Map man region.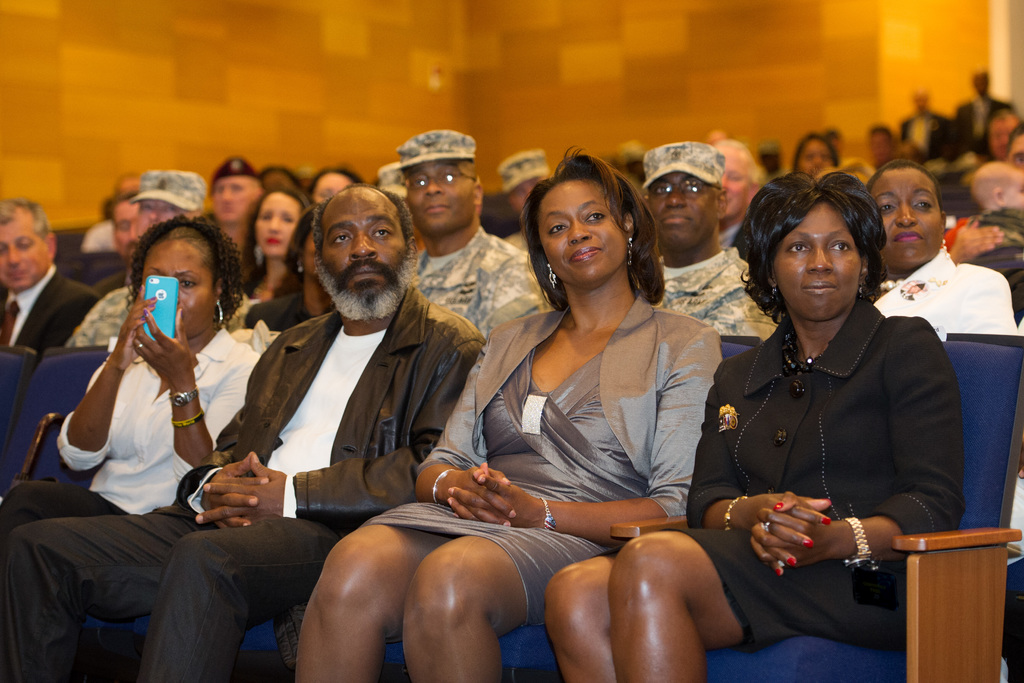
Mapped to (x1=204, y1=150, x2=276, y2=246).
